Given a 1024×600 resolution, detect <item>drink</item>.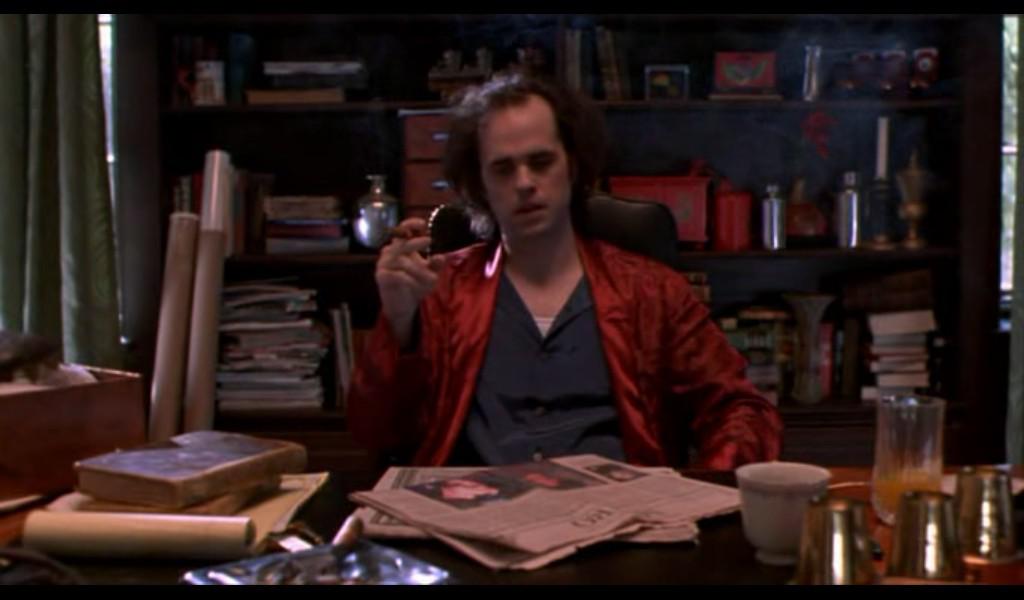
<region>735, 461, 837, 563</region>.
